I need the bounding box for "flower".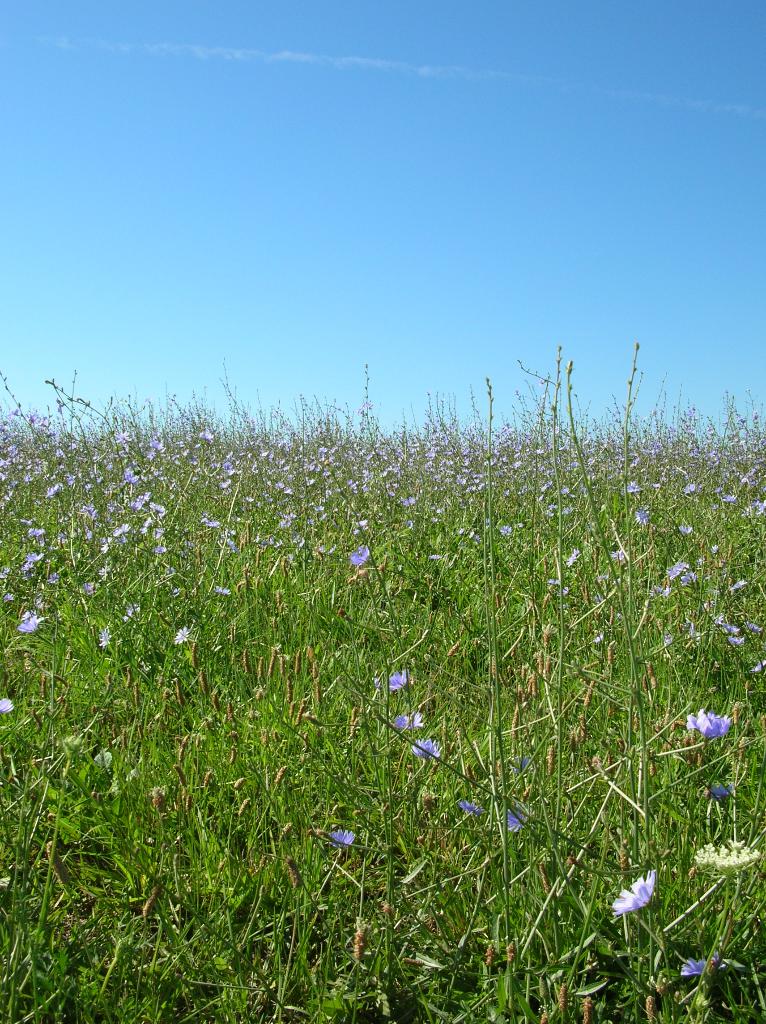
Here it is: pyautogui.locateOnScreen(326, 829, 358, 850).
